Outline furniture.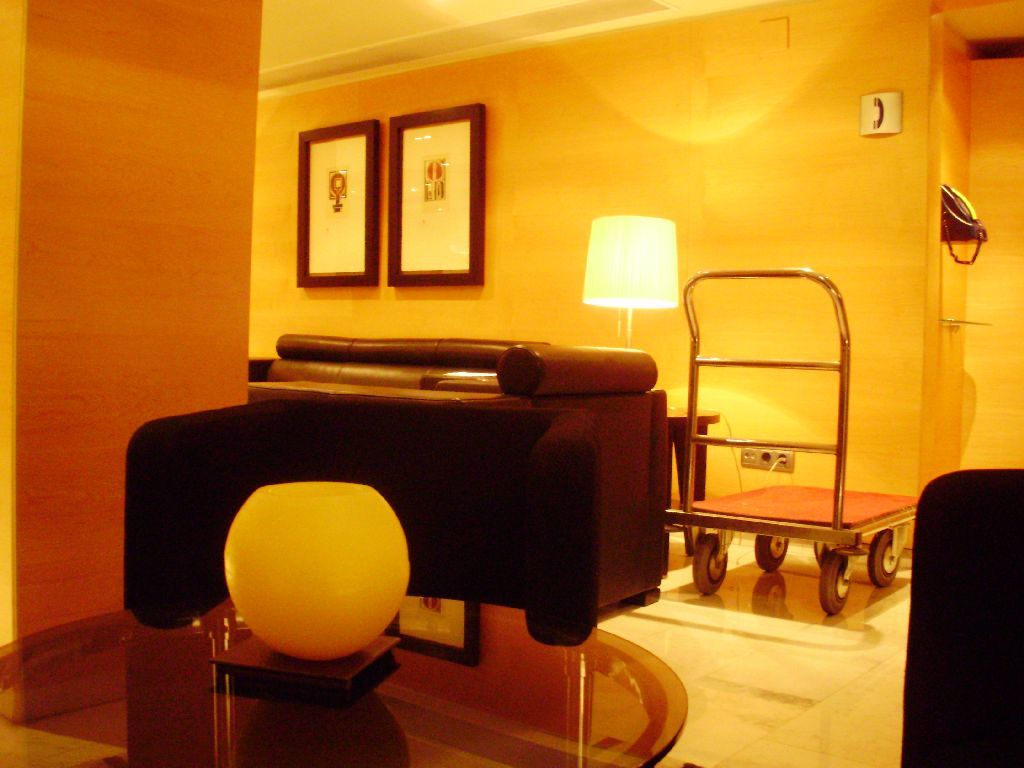
Outline: region(668, 404, 722, 560).
